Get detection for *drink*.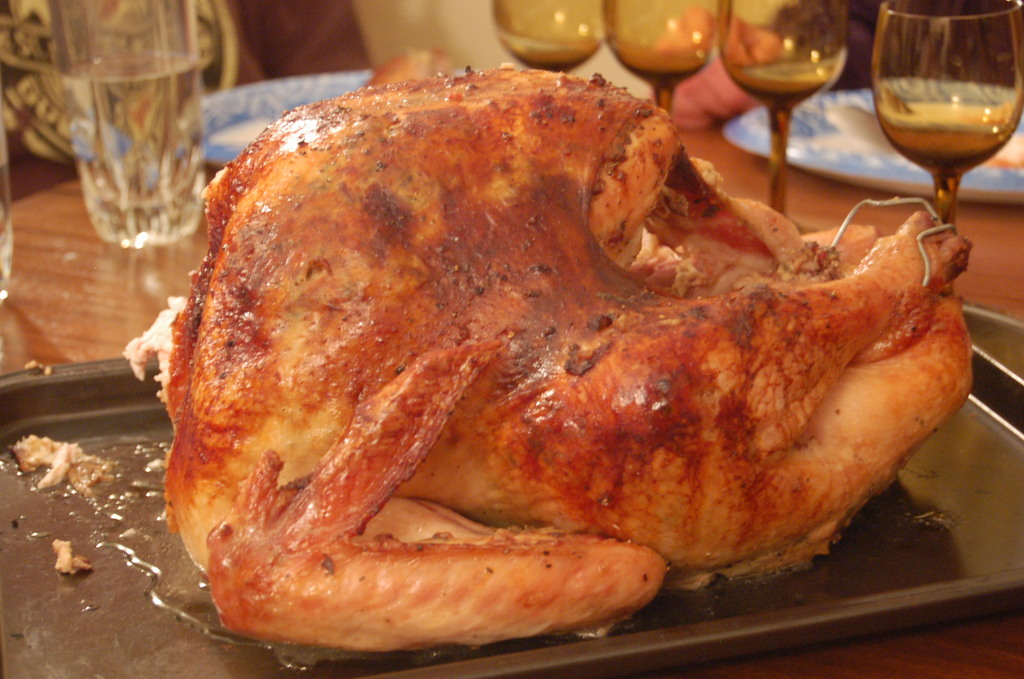
Detection: bbox=[62, 62, 197, 233].
